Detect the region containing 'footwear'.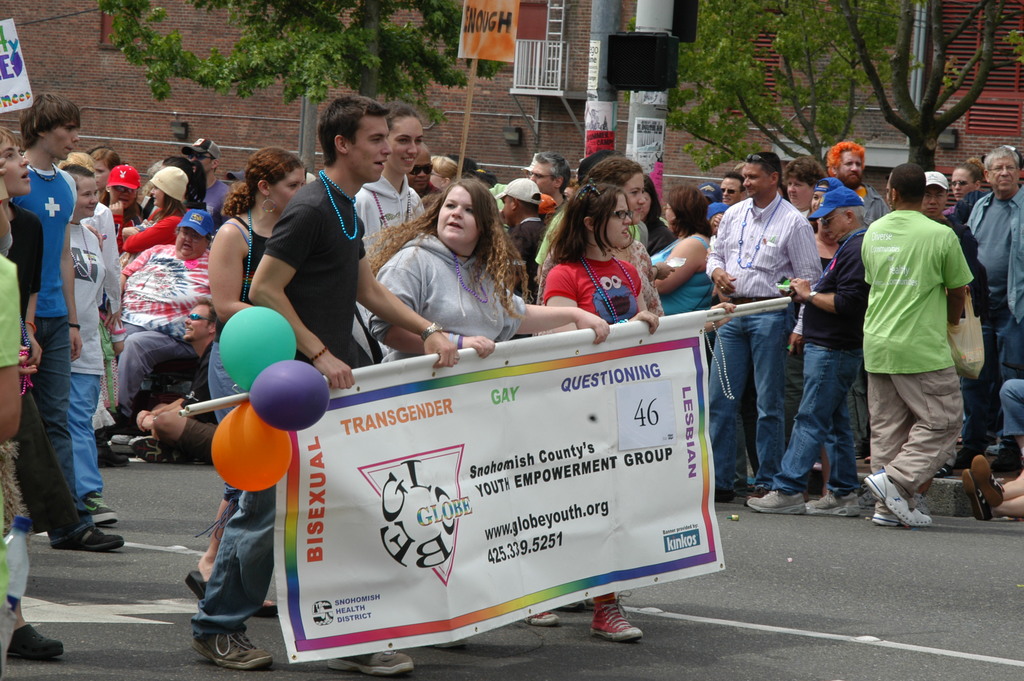
126 434 188 463.
